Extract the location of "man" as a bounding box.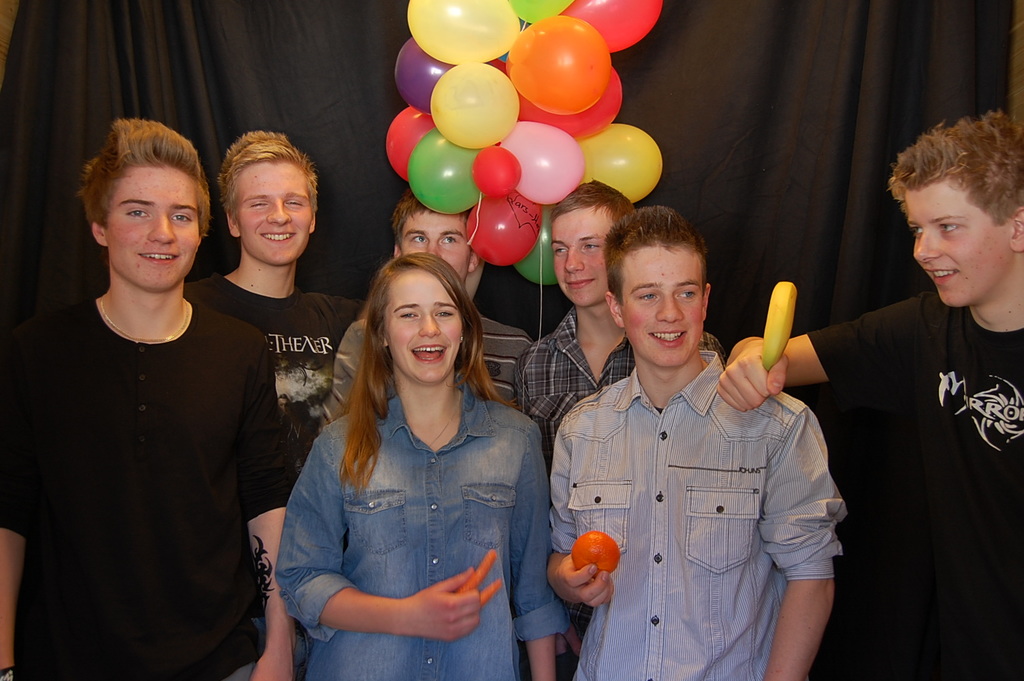
<box>184,130,359,462</box>.
